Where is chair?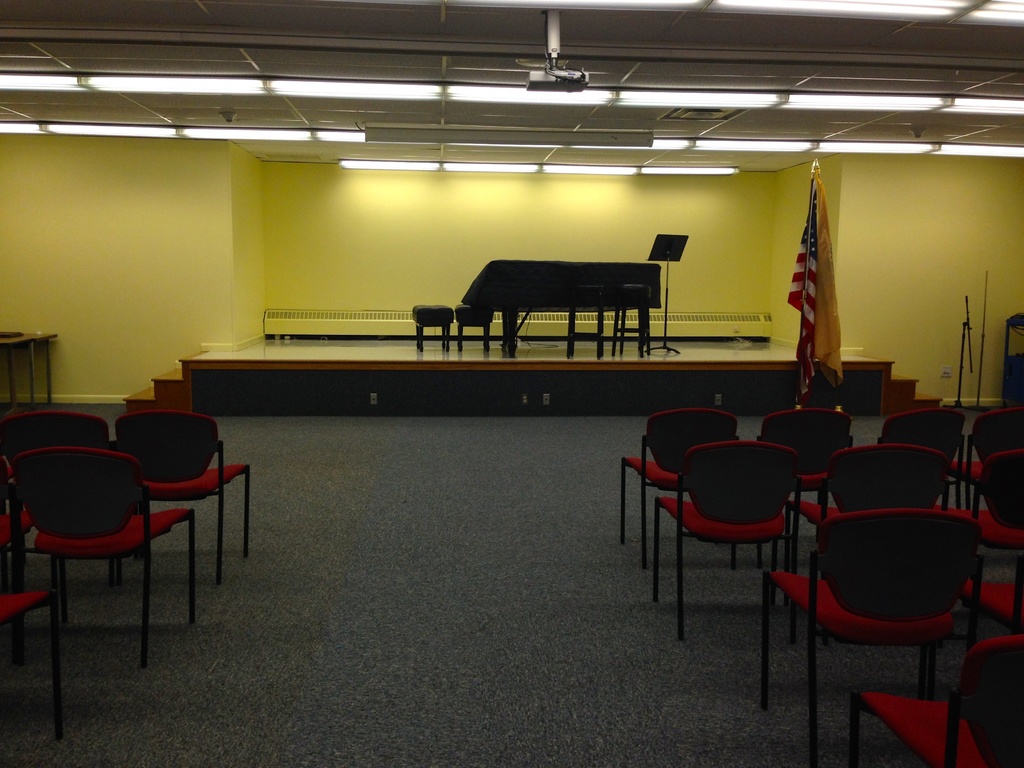
detection(961, 540, 1023, 688).
